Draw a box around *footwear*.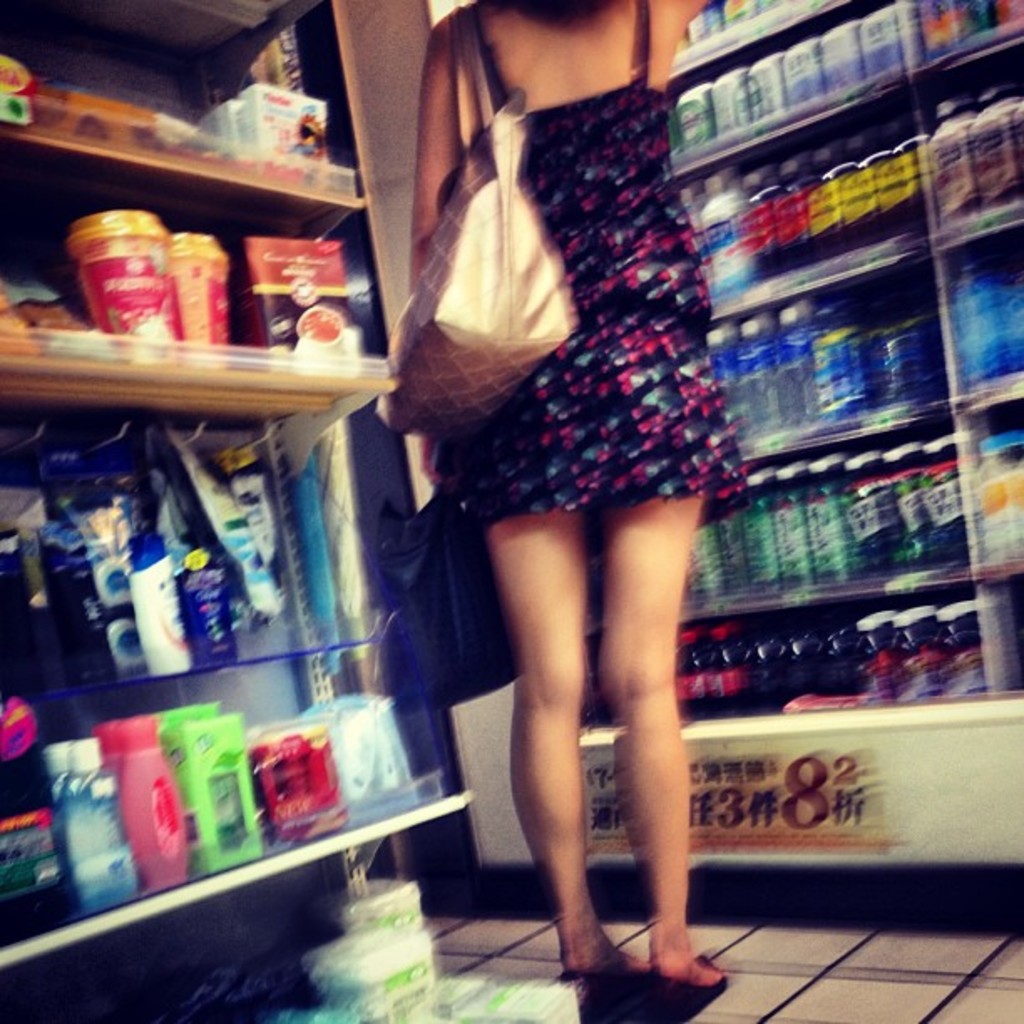
BBox(540, 929, 631, 992).
